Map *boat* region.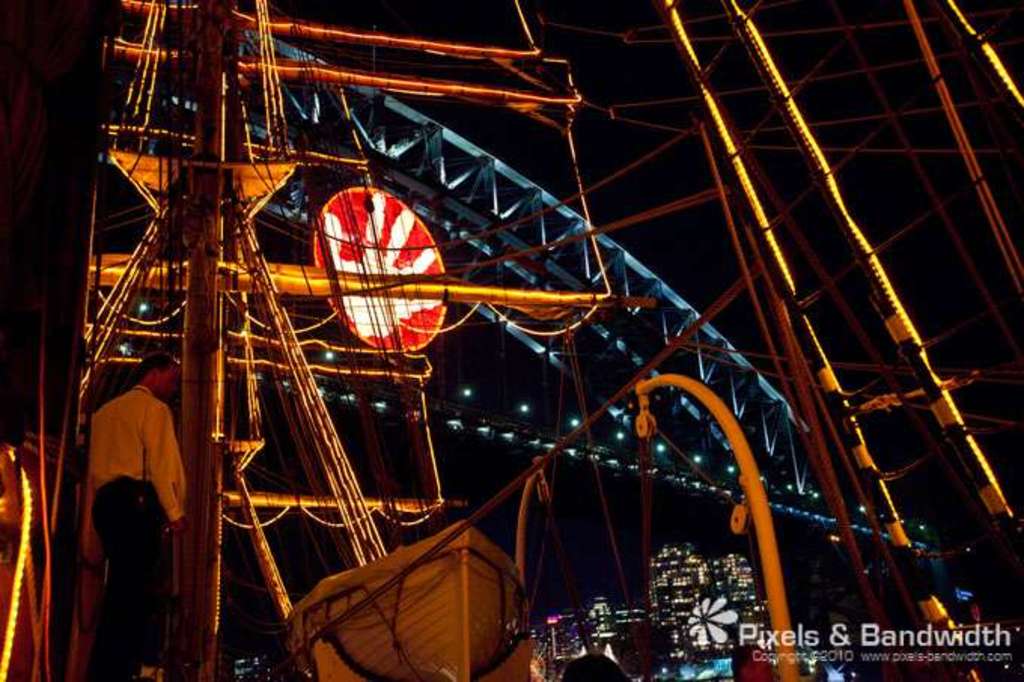
Mapped to box=[39, 48, 533, 667].
